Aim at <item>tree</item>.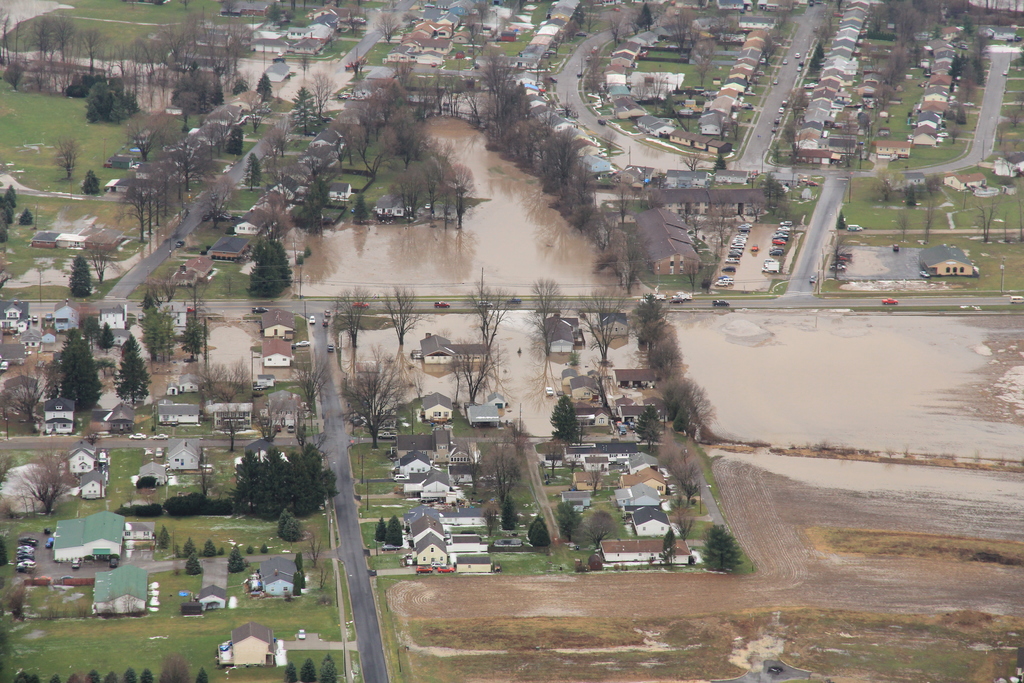
Aimed at (83, 172, 101, 195).
